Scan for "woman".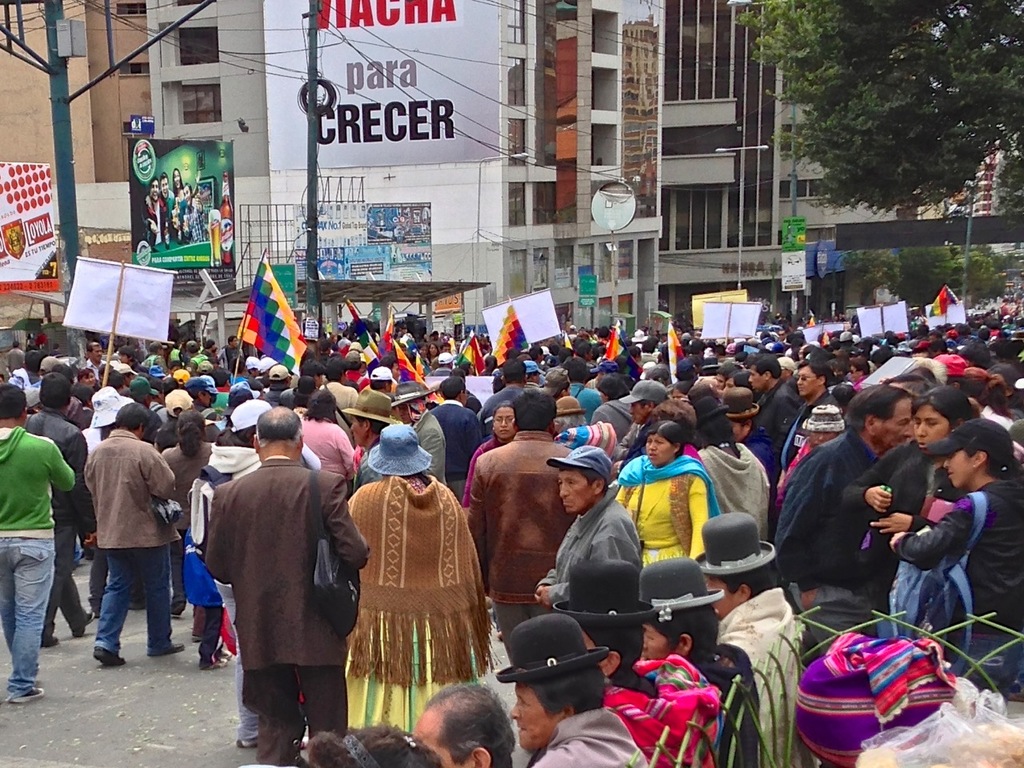
Scan result: Rect(699, 394, 769, 542).
